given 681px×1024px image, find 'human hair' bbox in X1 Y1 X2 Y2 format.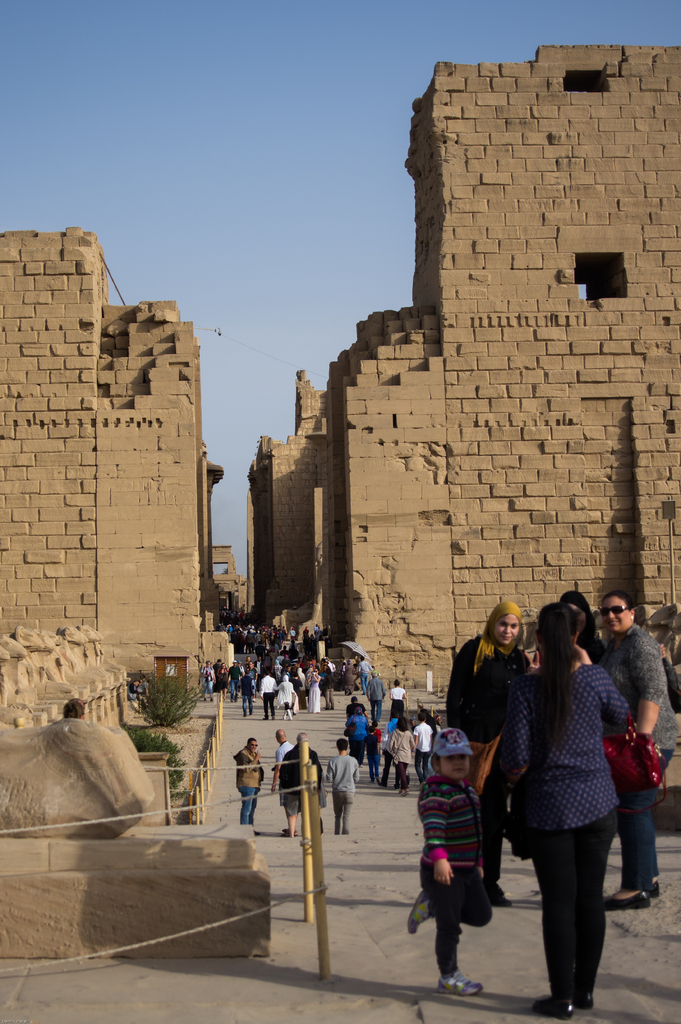
647 625 671 654.
